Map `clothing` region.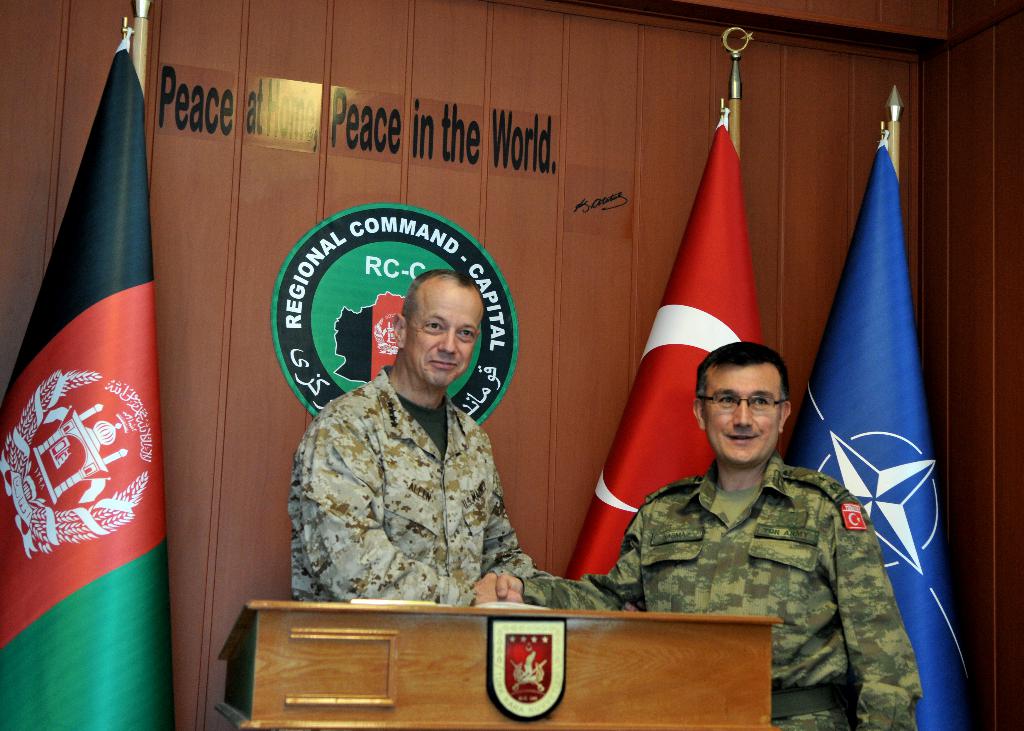
Mapped to {"left": 518, "top": 453, "right": 927, "bottom": 730}.
